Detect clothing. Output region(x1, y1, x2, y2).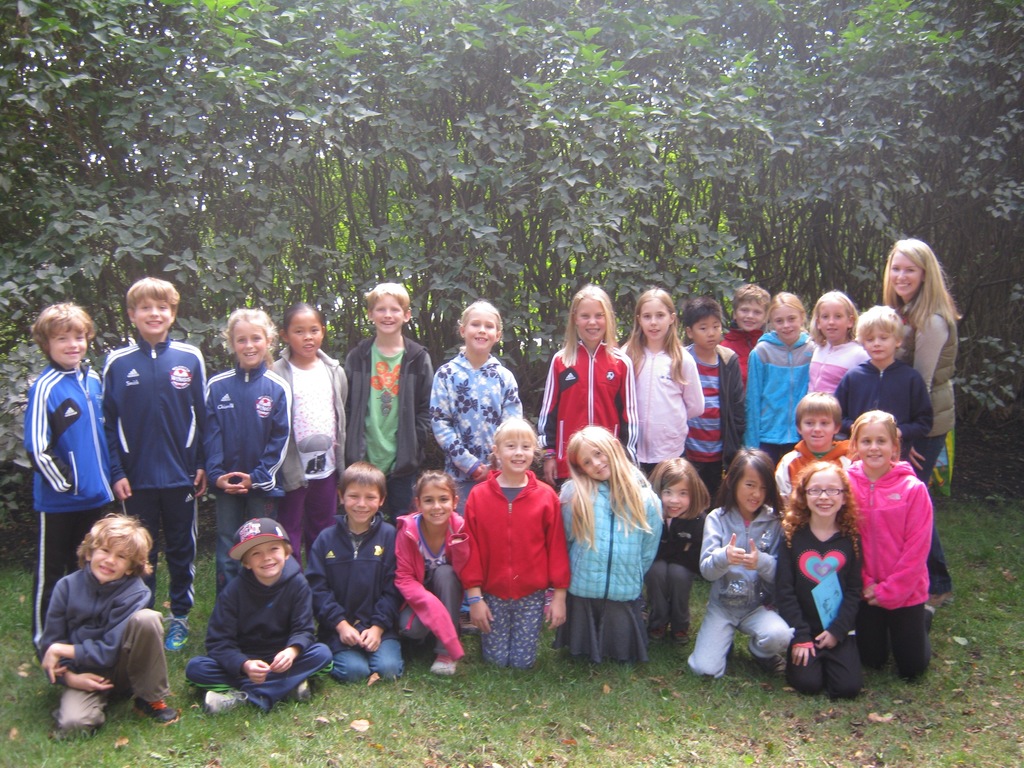
region(392, 506, 465, 666).
